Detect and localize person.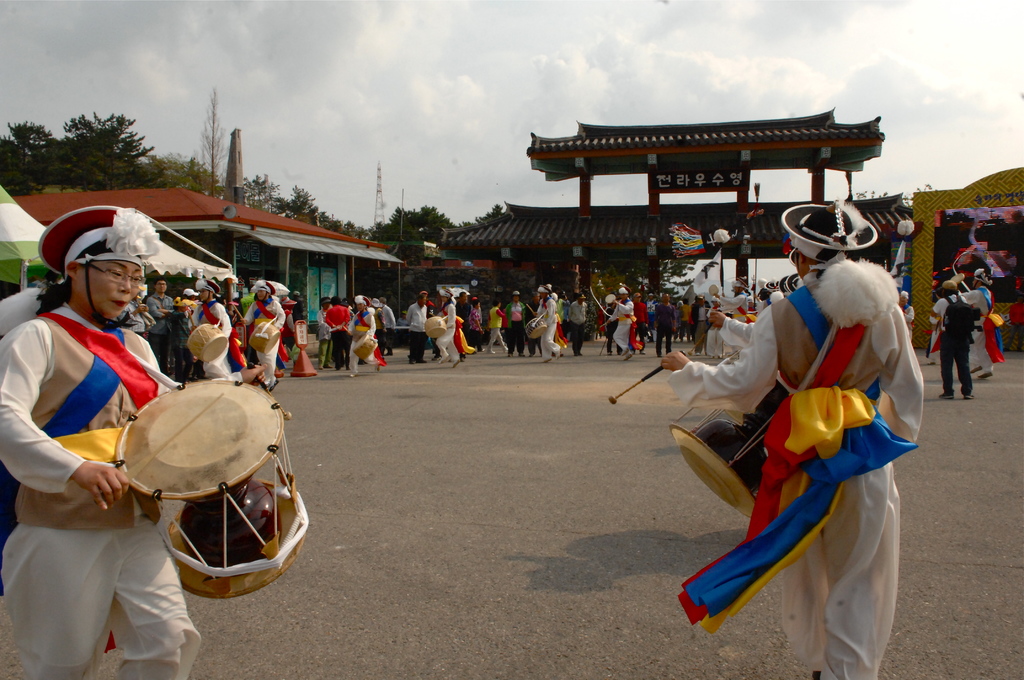
Localized at <bbox>317, 295, 335, 368</bbox>.
